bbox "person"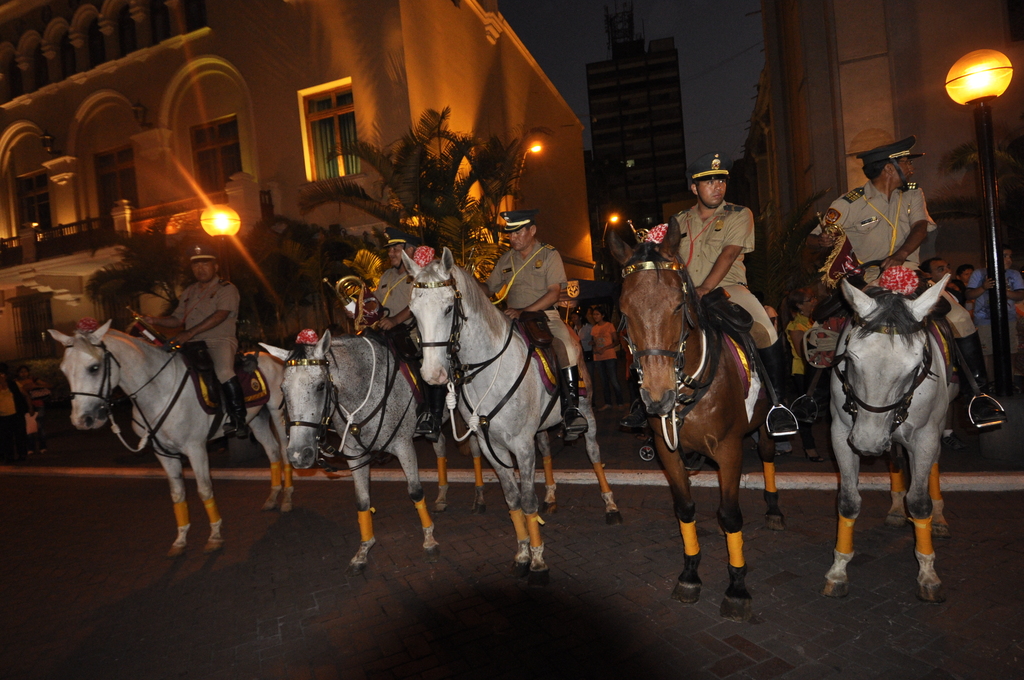
pyautogui.locateOnScreen(468, 204, 588, 444)
